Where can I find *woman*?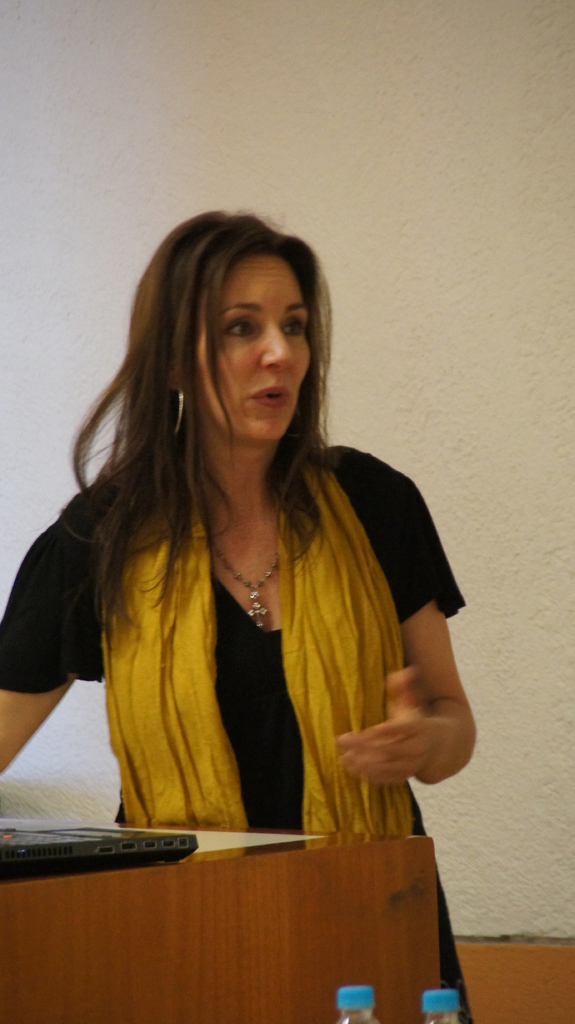
You can find it at bbox=(0, 214, 471, 1023).
